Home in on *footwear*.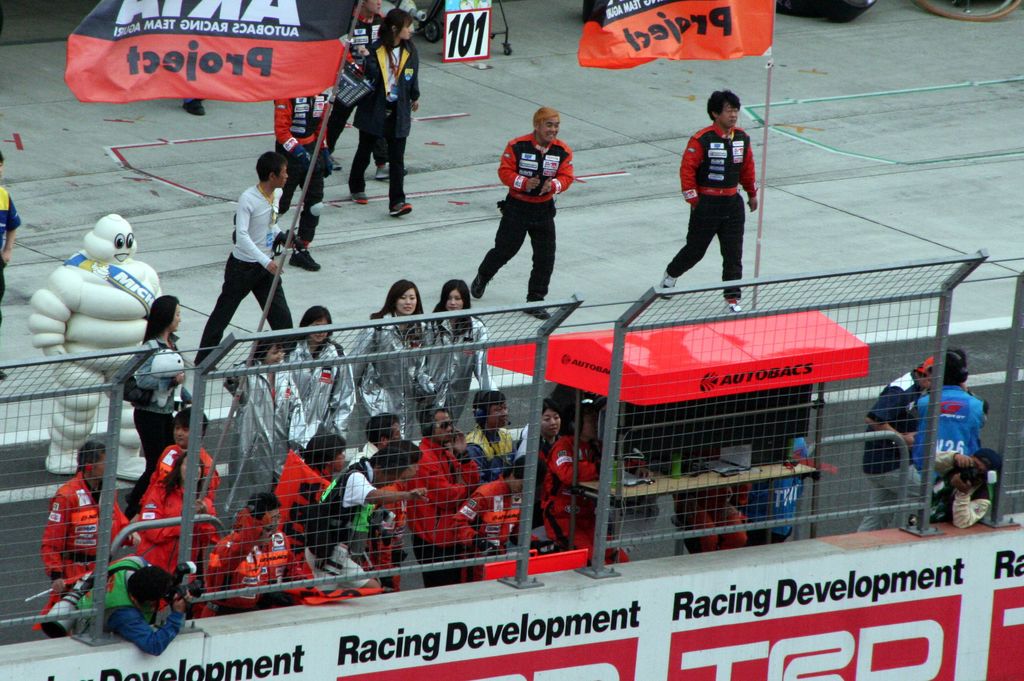
Homed in at crop(291, 251, 319, 275).
